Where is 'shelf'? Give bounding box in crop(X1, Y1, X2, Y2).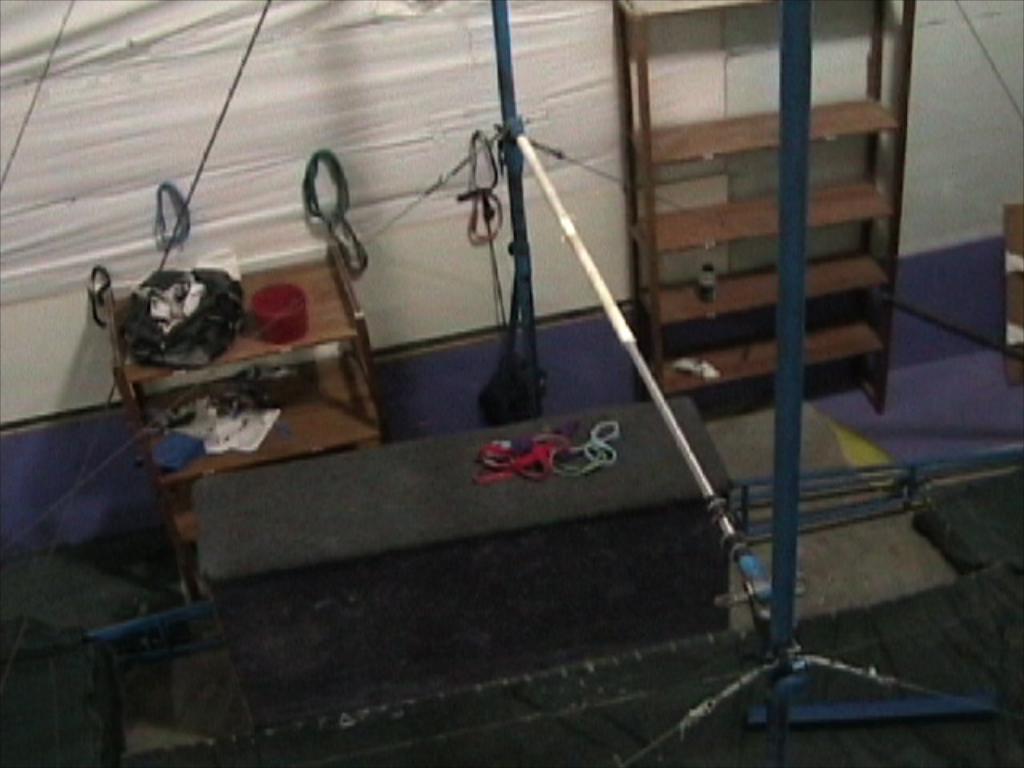
crop(658, 290, 898, 381).
